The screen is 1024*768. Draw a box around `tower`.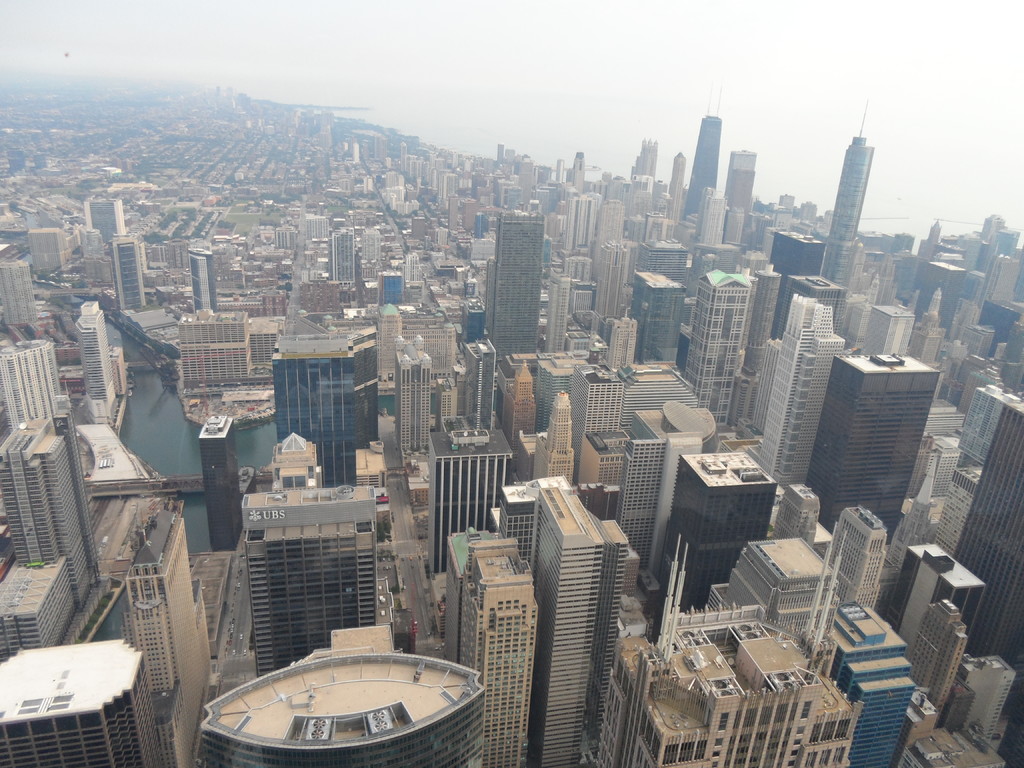
detection(630, 265, 691, 359).
